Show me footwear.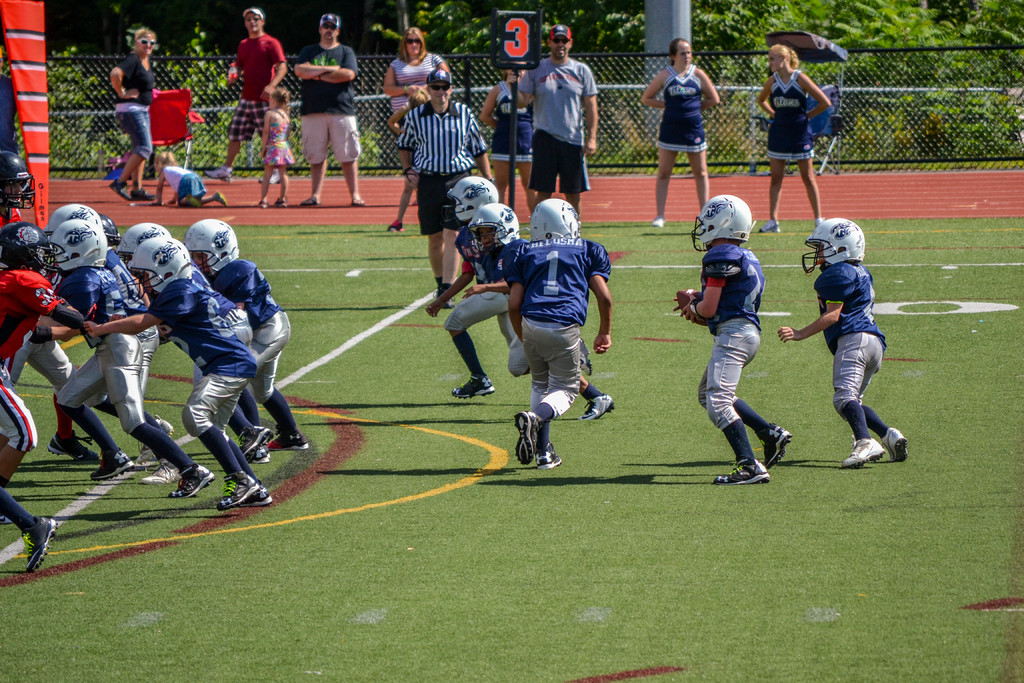
footwear is here: box=[580, 340, 593, 374].
